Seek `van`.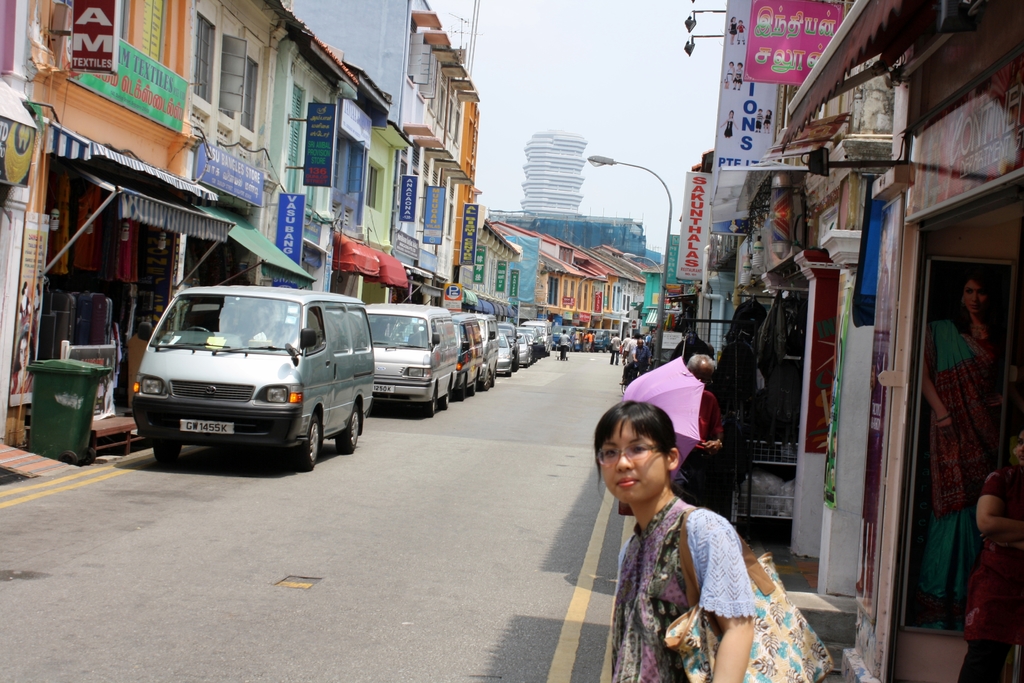
rect(449, 311, 486, 400).
